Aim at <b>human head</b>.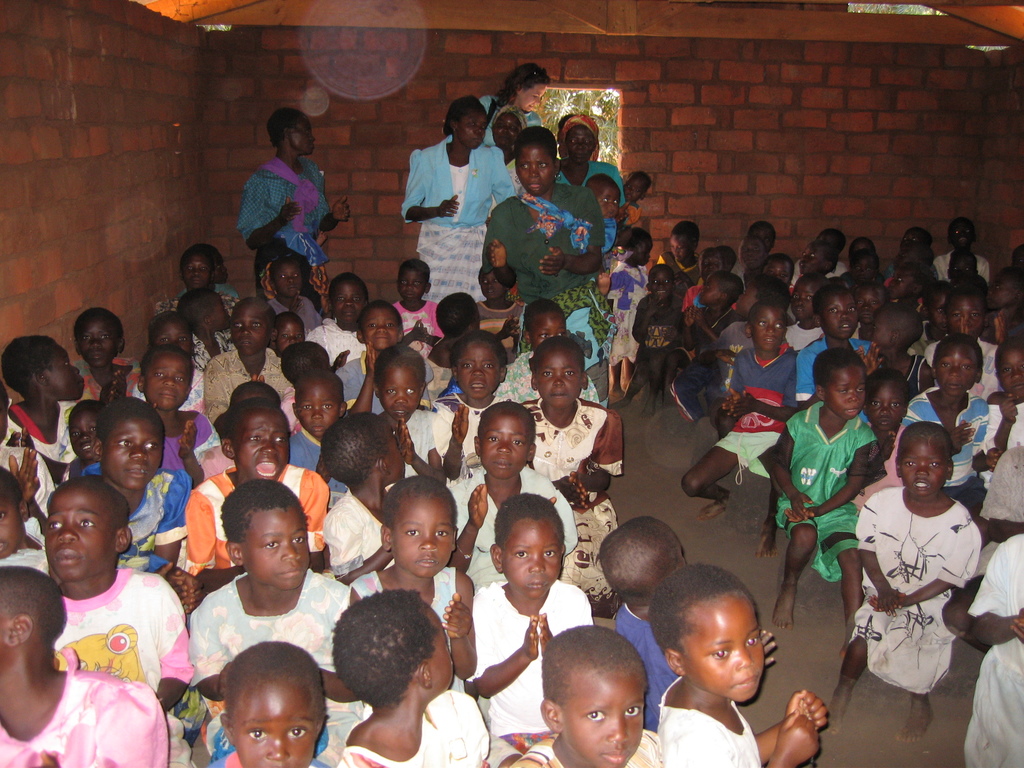
Aimed at [985, 268, 1023, 308].
